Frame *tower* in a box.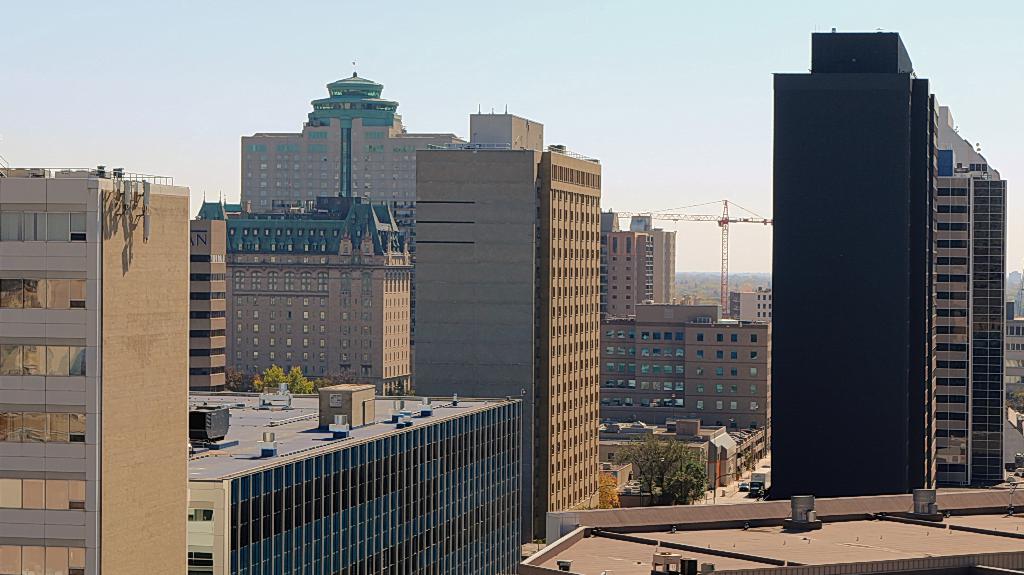
l=409, t=150, r=609, b=550.
